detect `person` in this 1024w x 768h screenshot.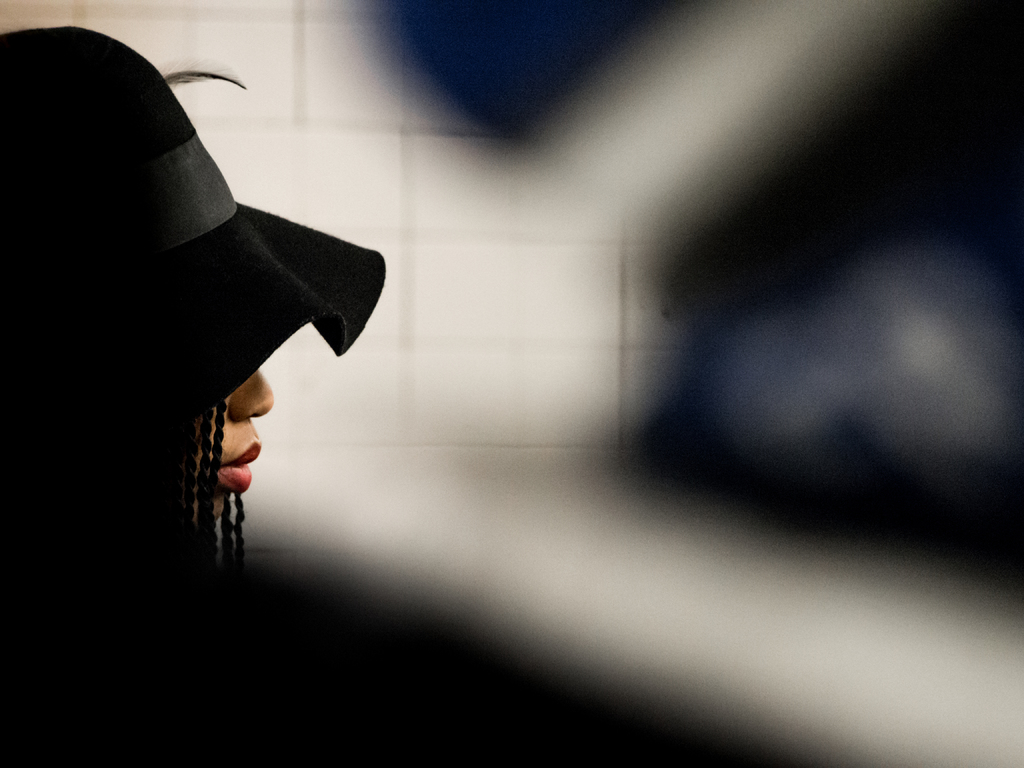
Detection: <box>12,5,354,632</box>.
